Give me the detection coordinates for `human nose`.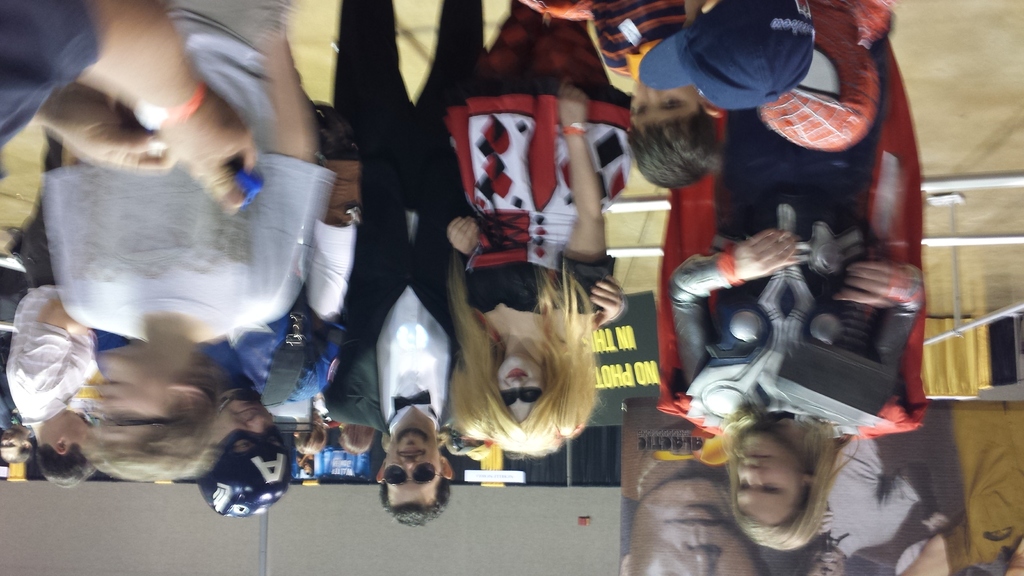
x1=244, y1=413, x2=268, y2=437.
